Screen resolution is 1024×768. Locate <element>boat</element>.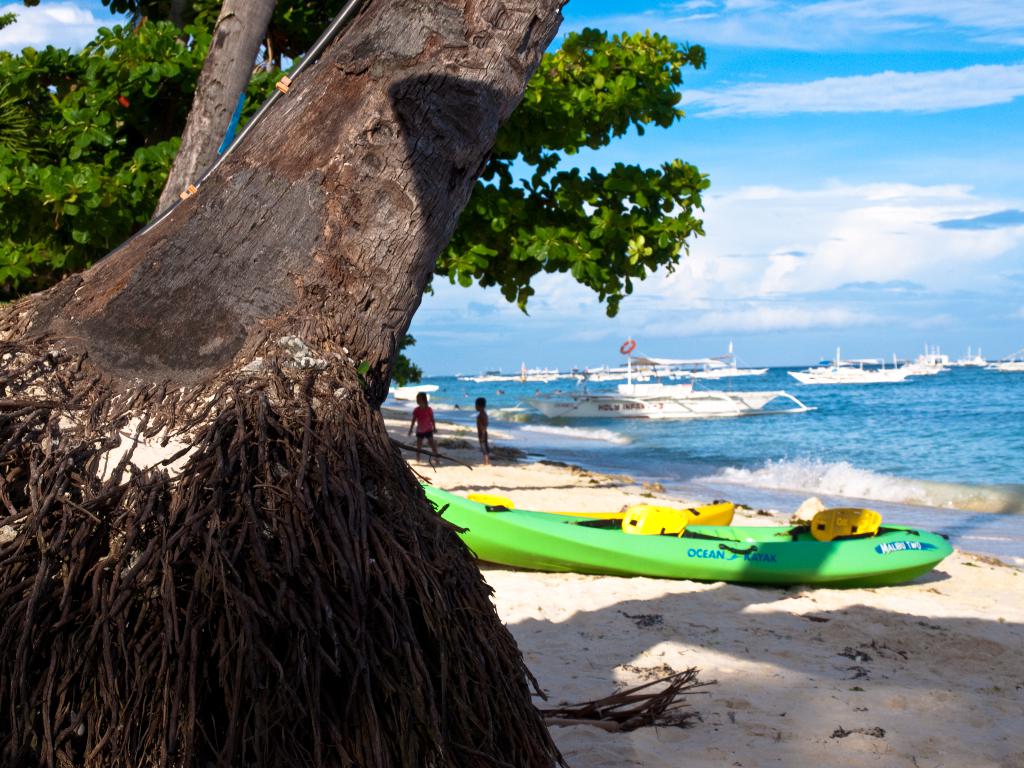
<bbox>394, 380, 439, 401</bbox>.
